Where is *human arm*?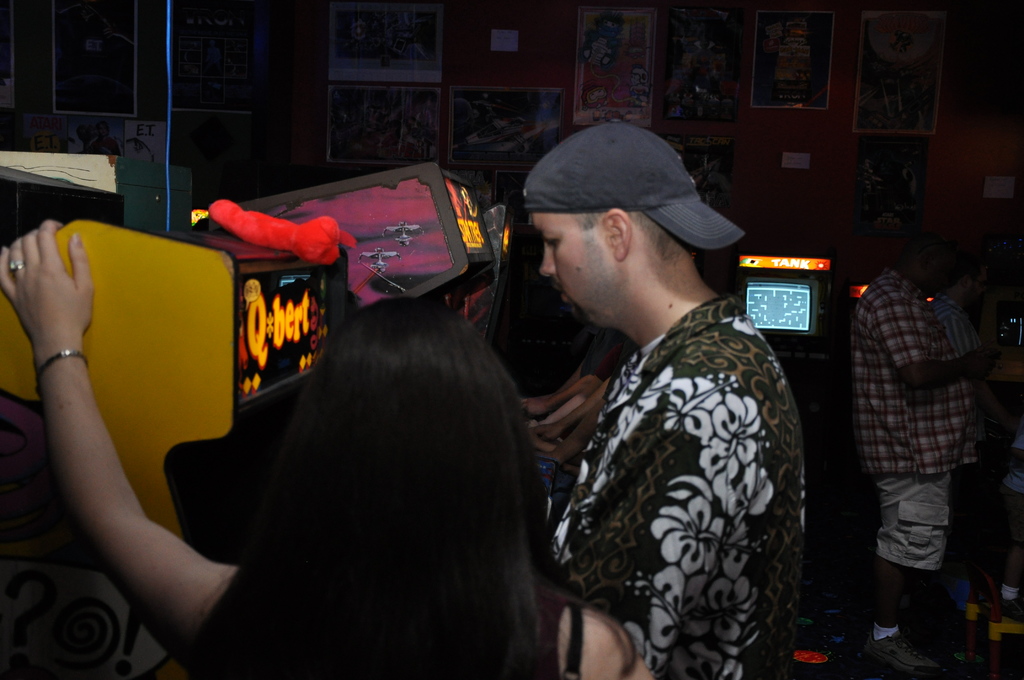
BBox(555, 606, 661, 679).
